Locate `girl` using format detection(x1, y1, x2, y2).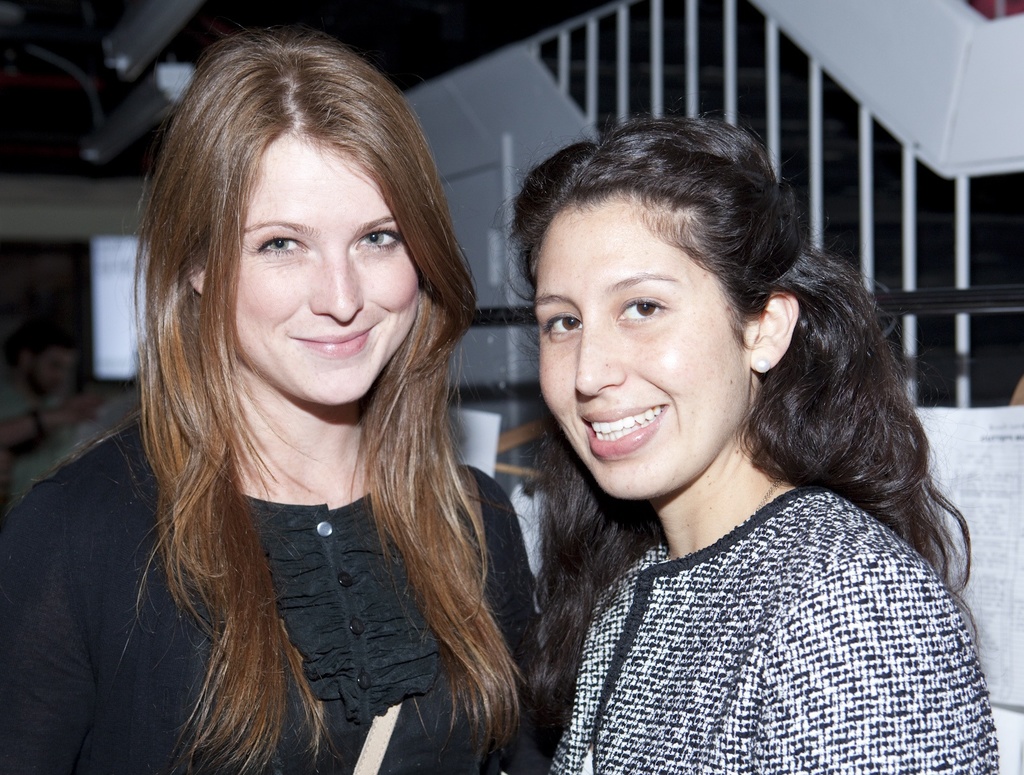
detection(0, 28, 546, 774).
